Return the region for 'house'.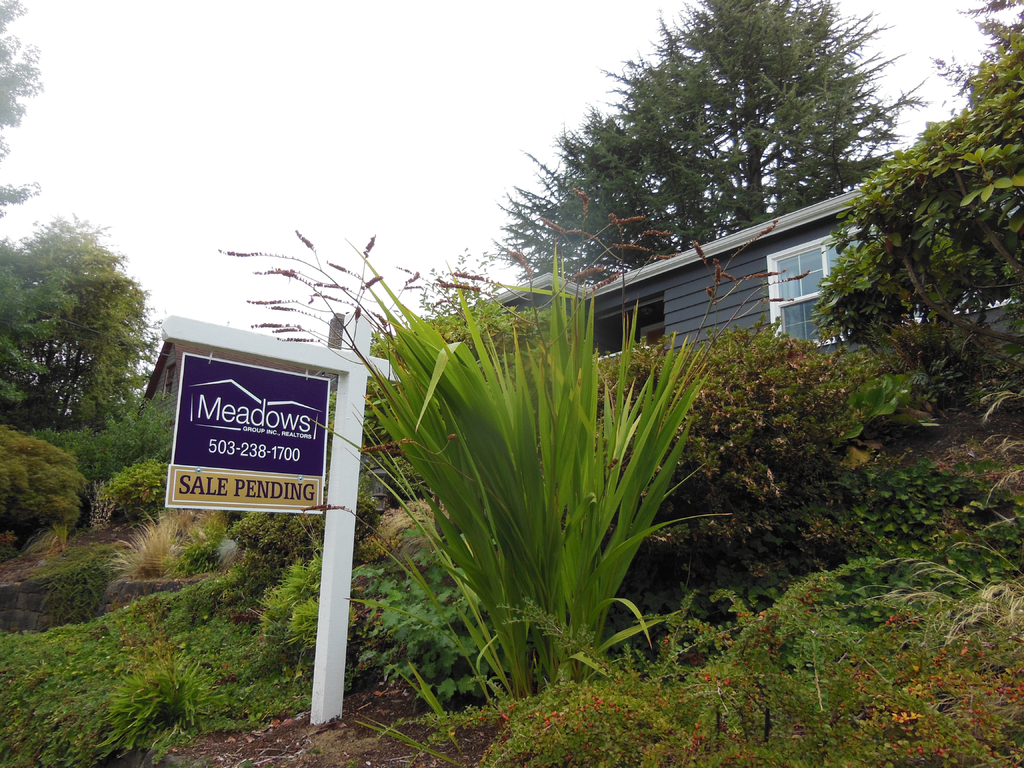
x1=134, y1=308, x2=353, y2=421.
